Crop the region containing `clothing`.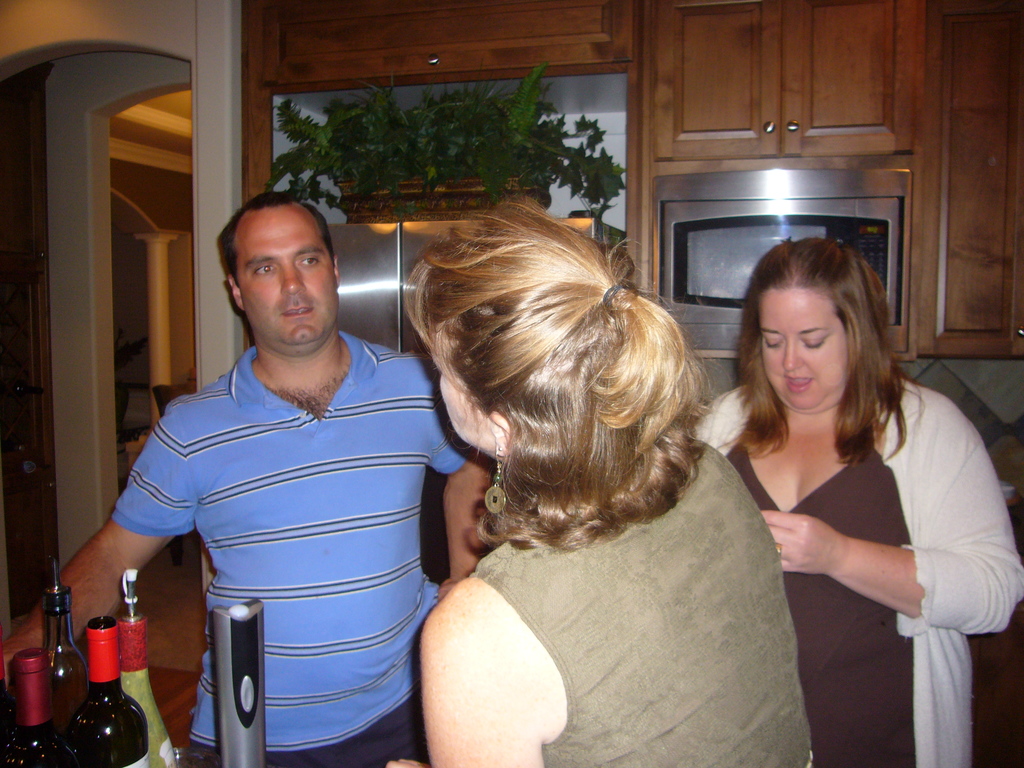
Crop region: Rect(474, 437, 822, 767).
